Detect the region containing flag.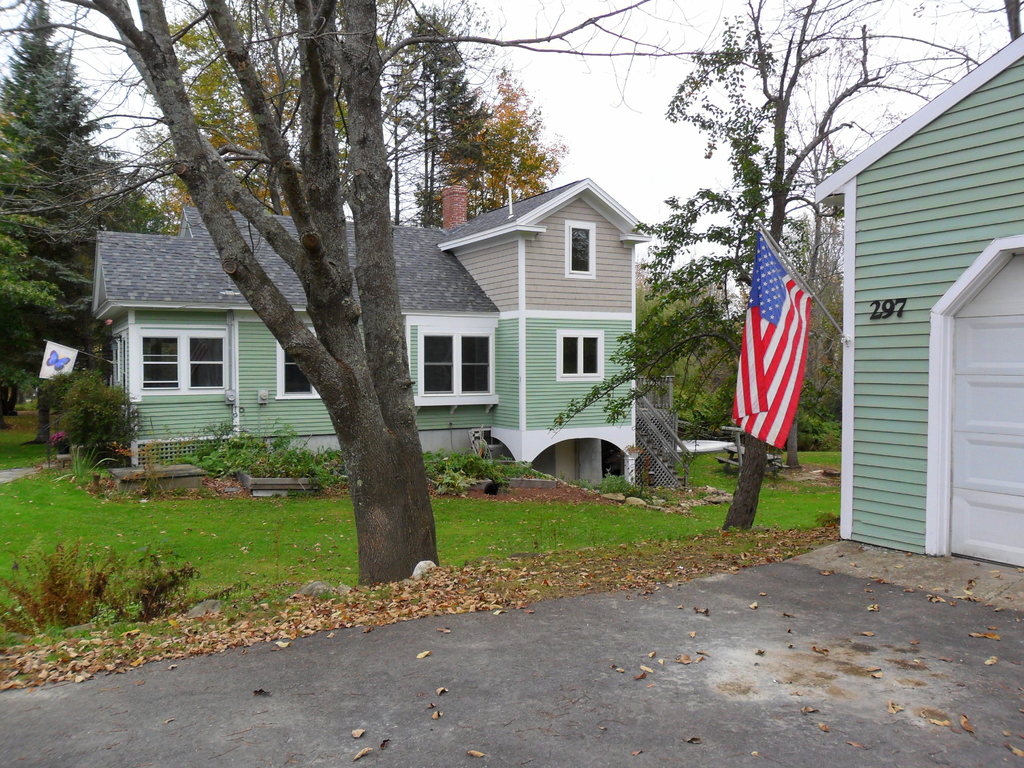
x1=719 y1=225 x2=813 y2=457.
